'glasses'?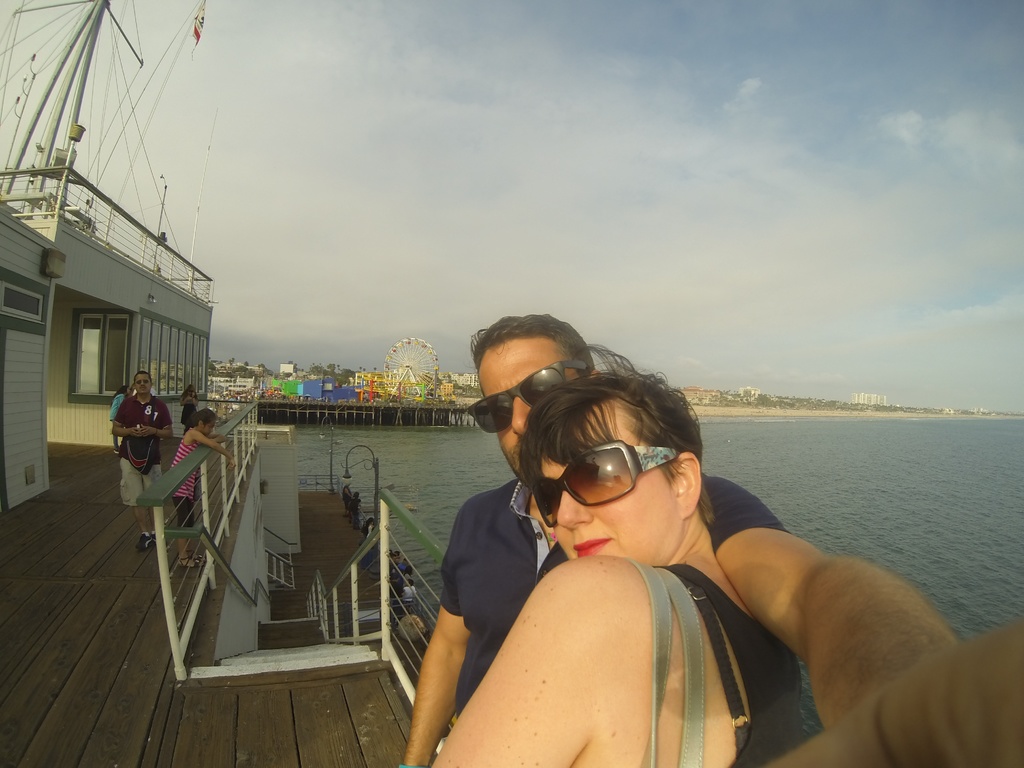
464/362/593/435
